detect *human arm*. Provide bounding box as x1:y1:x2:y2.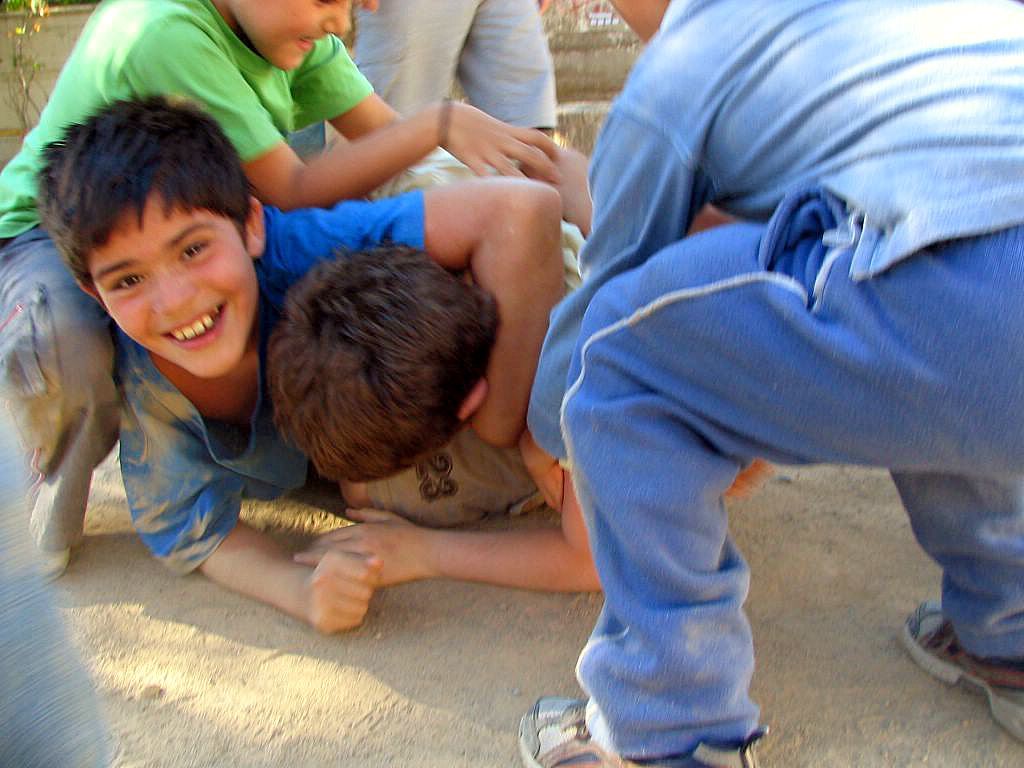
292:186:571:450.
